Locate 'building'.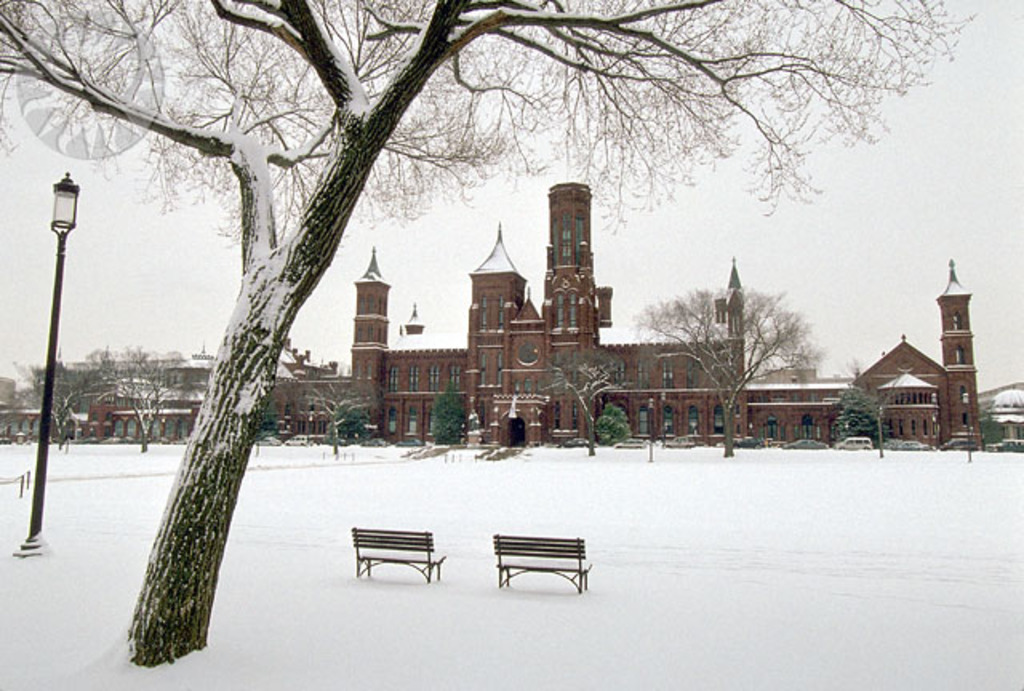
Bounding box: detection(130, 176, 1000, 449).
